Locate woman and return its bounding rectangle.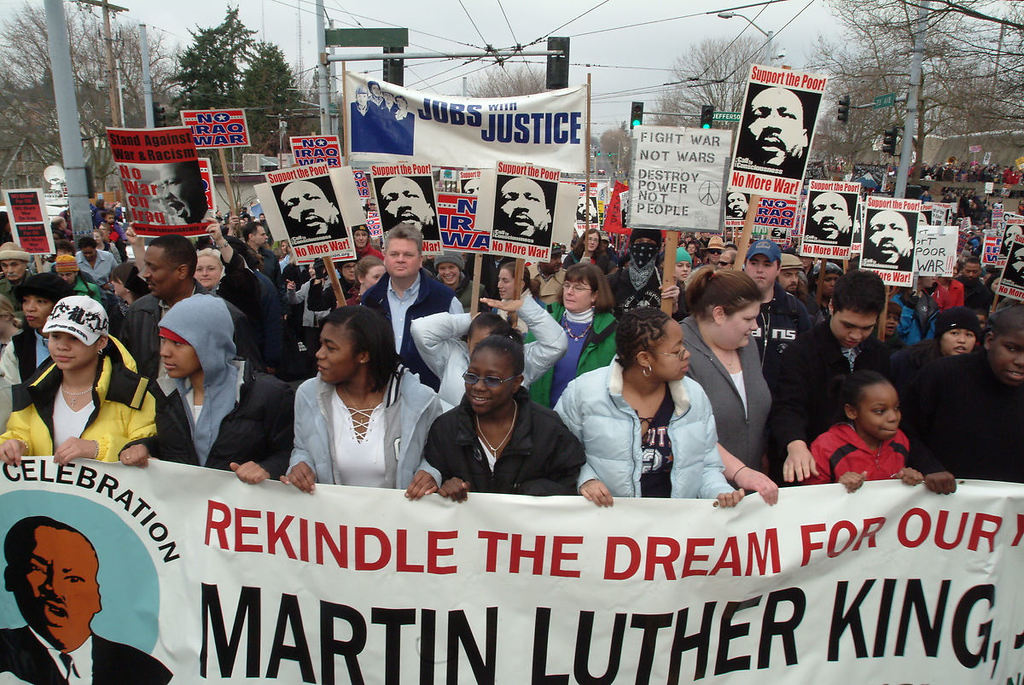
{"left": 54, "top": 253, "right": 104, "bottom": 313}.
